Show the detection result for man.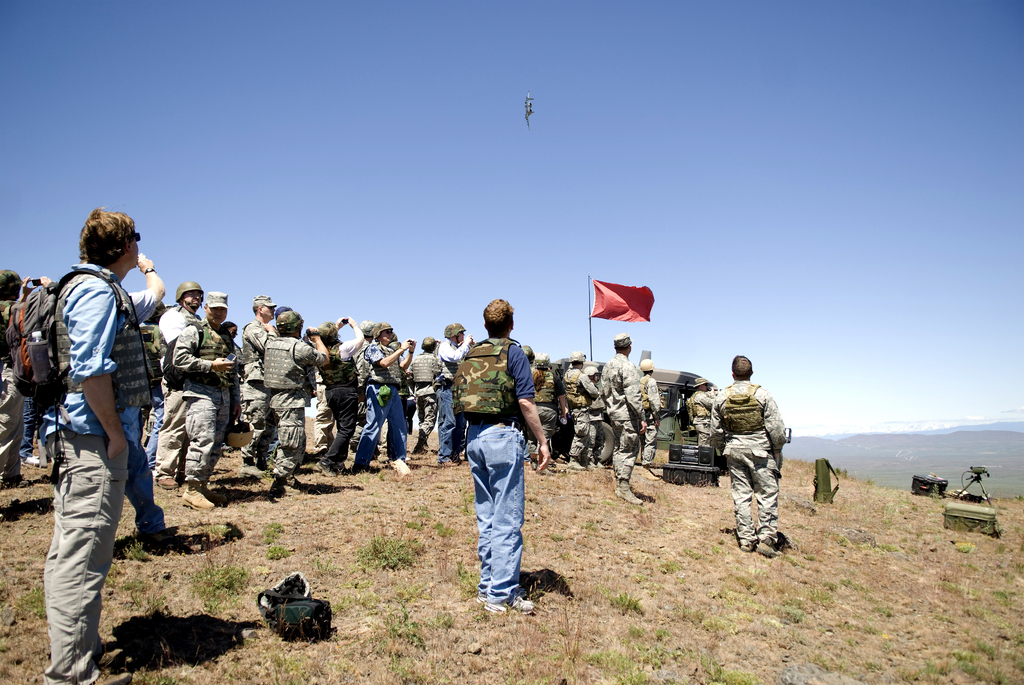
bbox(0, 272, 60, 485).
